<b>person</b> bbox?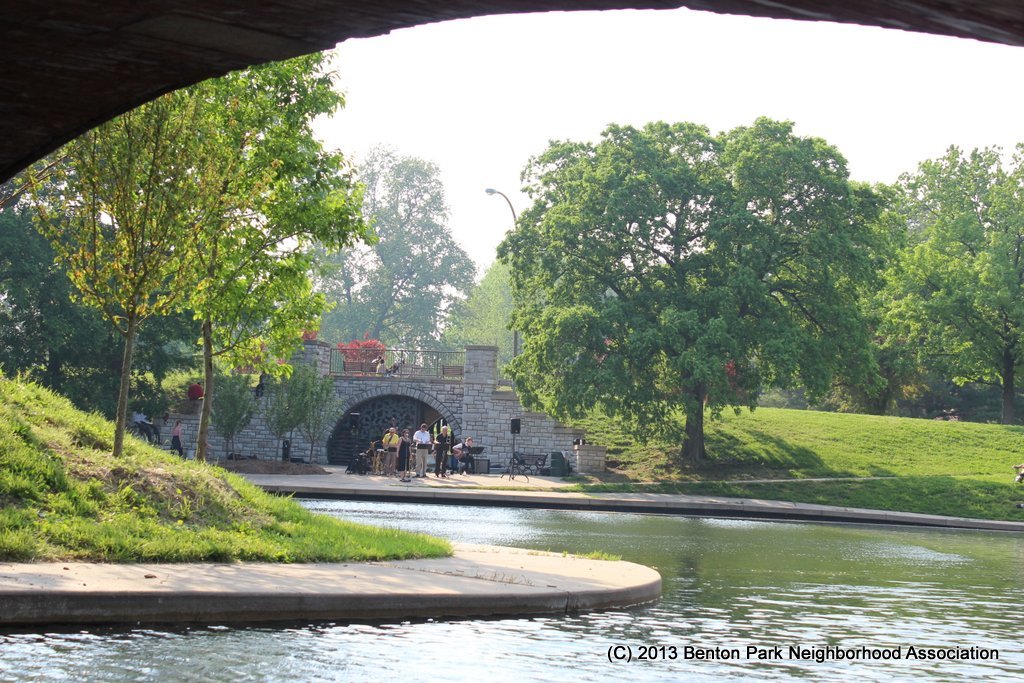
box=[429, 421, 449, 478]
